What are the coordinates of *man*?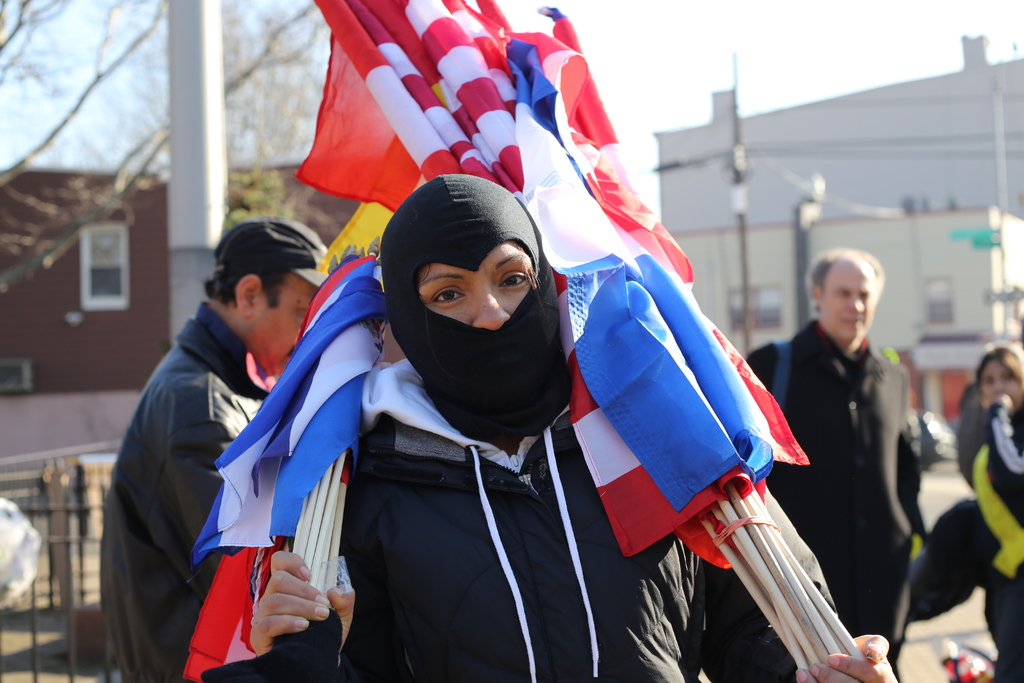
crop(739, 249, 941, 682).
